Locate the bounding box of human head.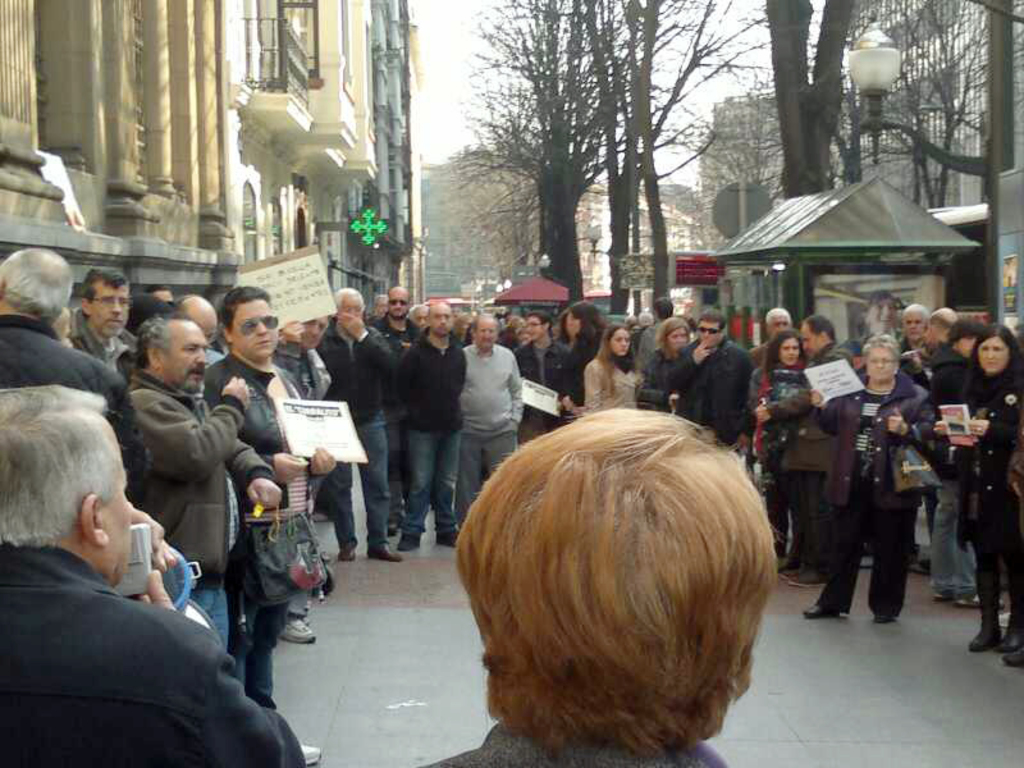
Bounding box: 140:317:212:393.
